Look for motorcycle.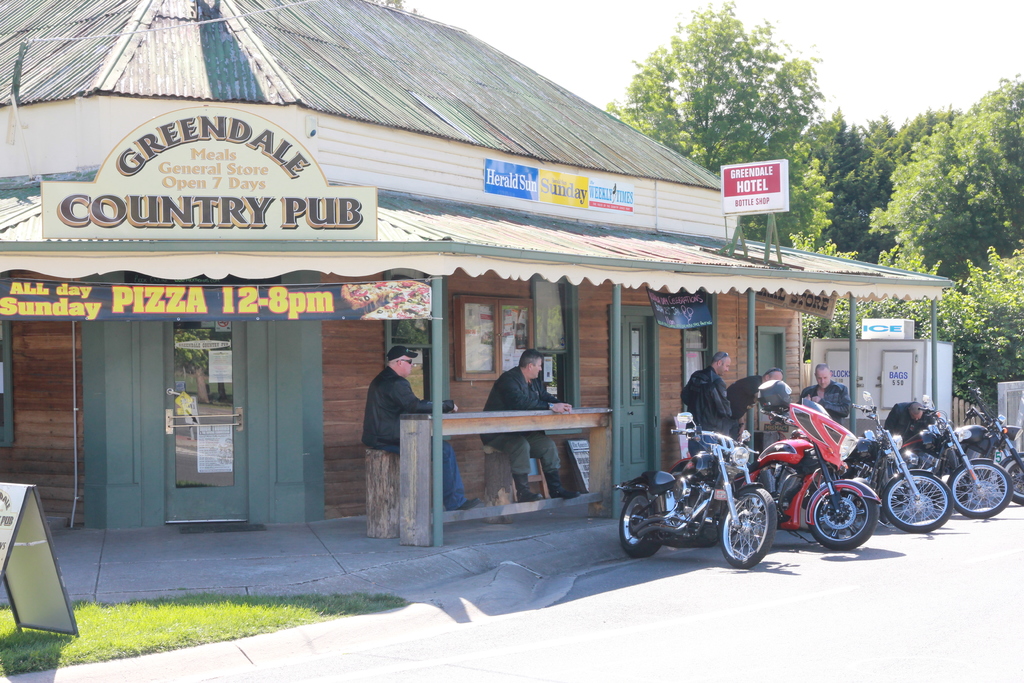
Found: region(618, 407, 771, 565).
